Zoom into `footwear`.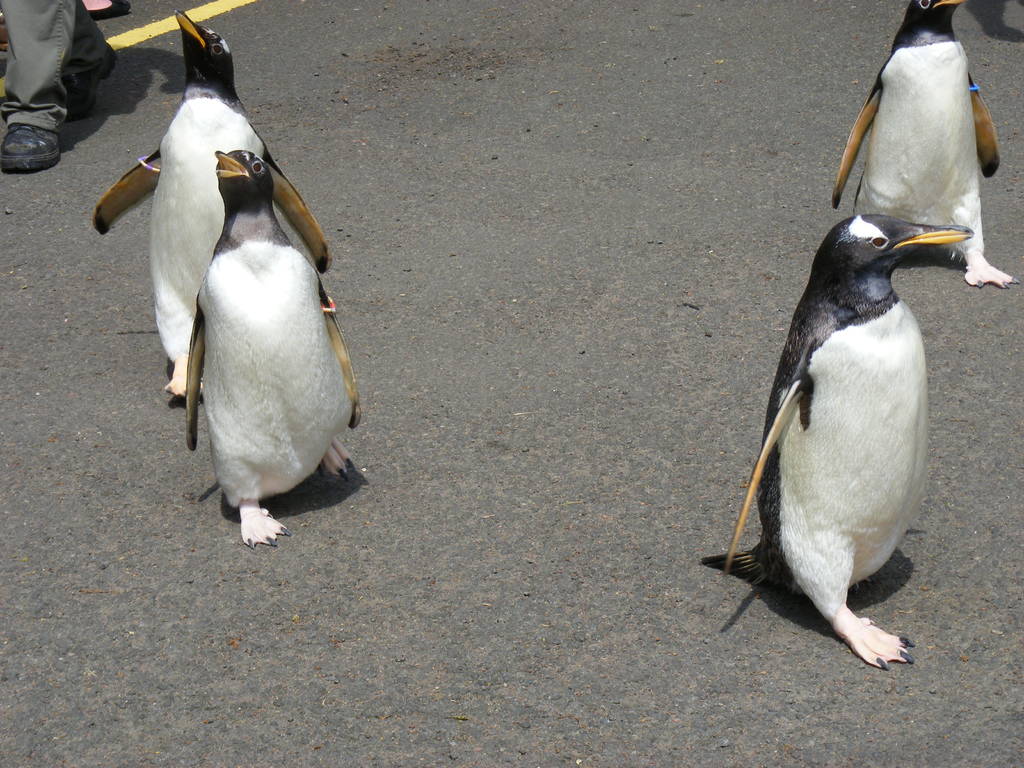
Zoom target: 86, 0, 132, 23.
